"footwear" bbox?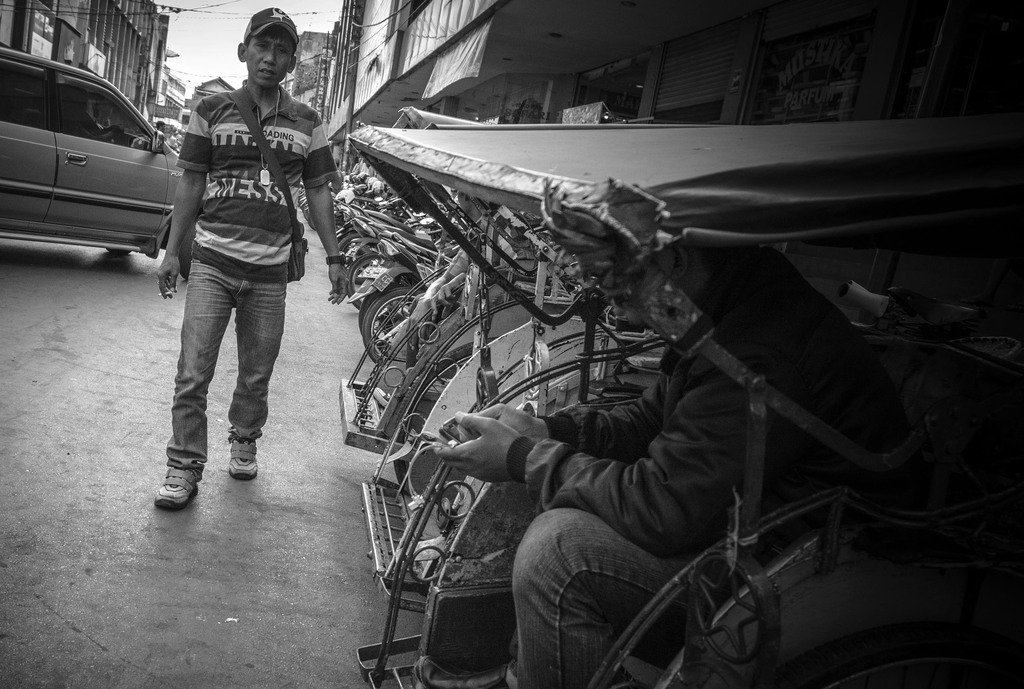
bbox=(154, 460, 204, 505)
